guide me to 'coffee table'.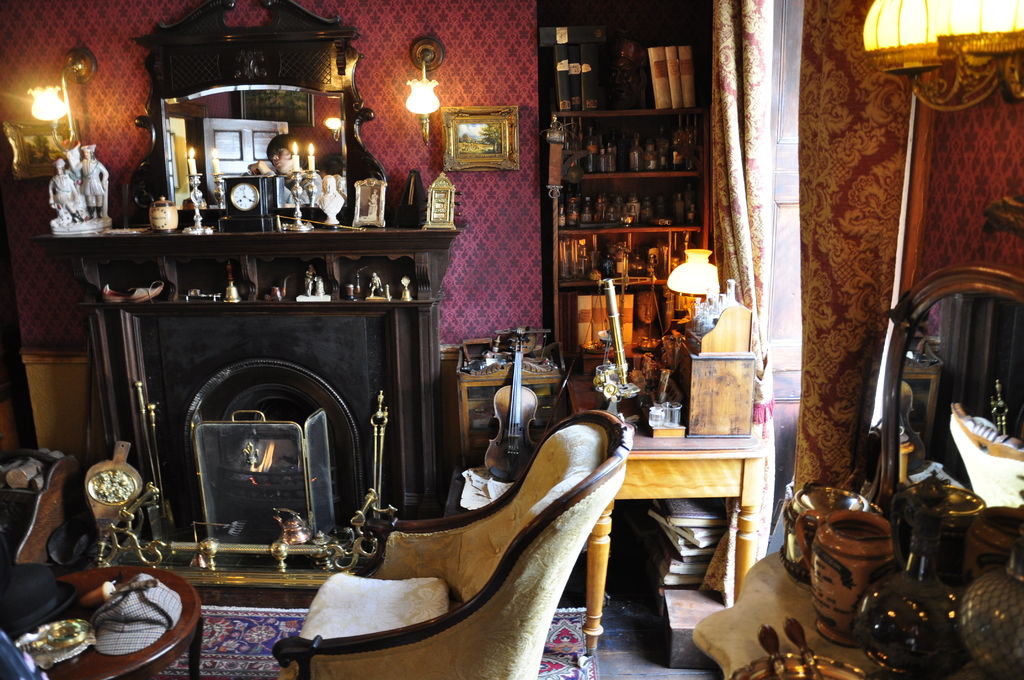
Guidance: bbox=(0, 560, 202, 679).
